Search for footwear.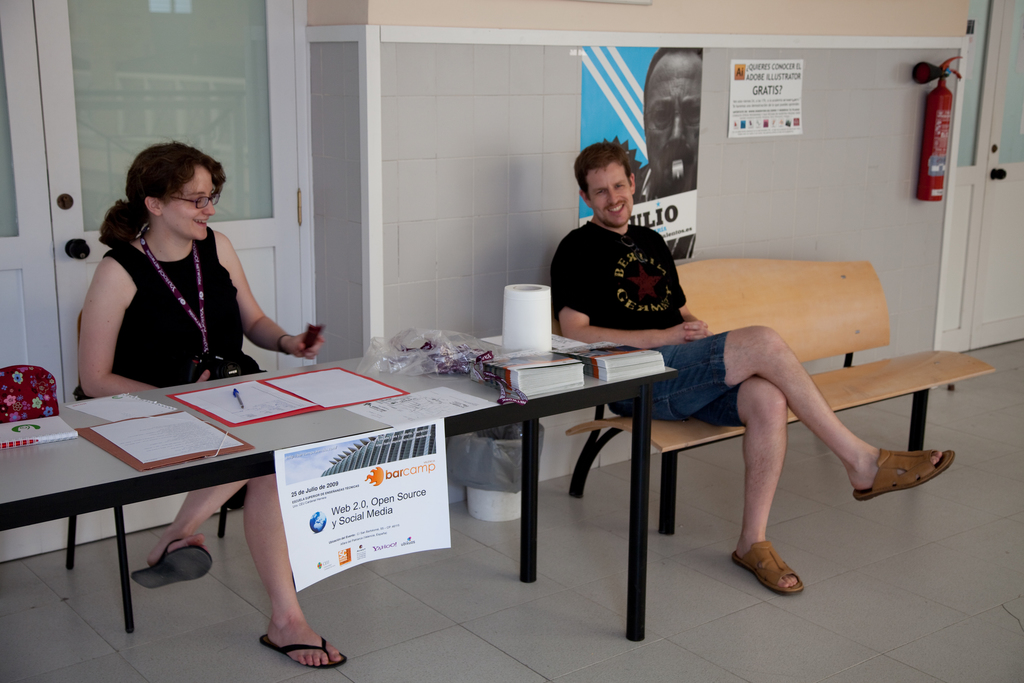
Found at [856,441,955,508].
